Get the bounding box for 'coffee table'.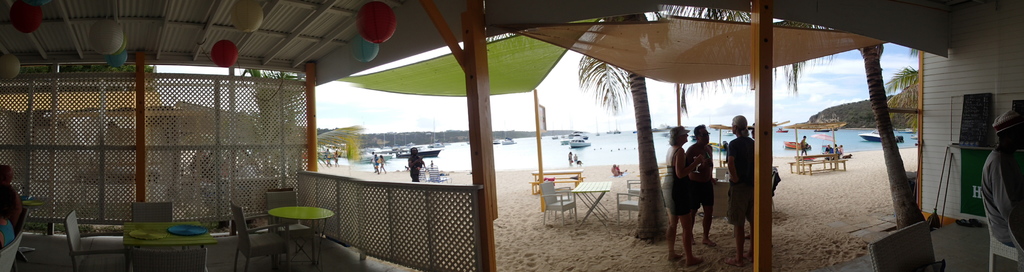
x1=264 y1=203 x2=336 y2=266.
